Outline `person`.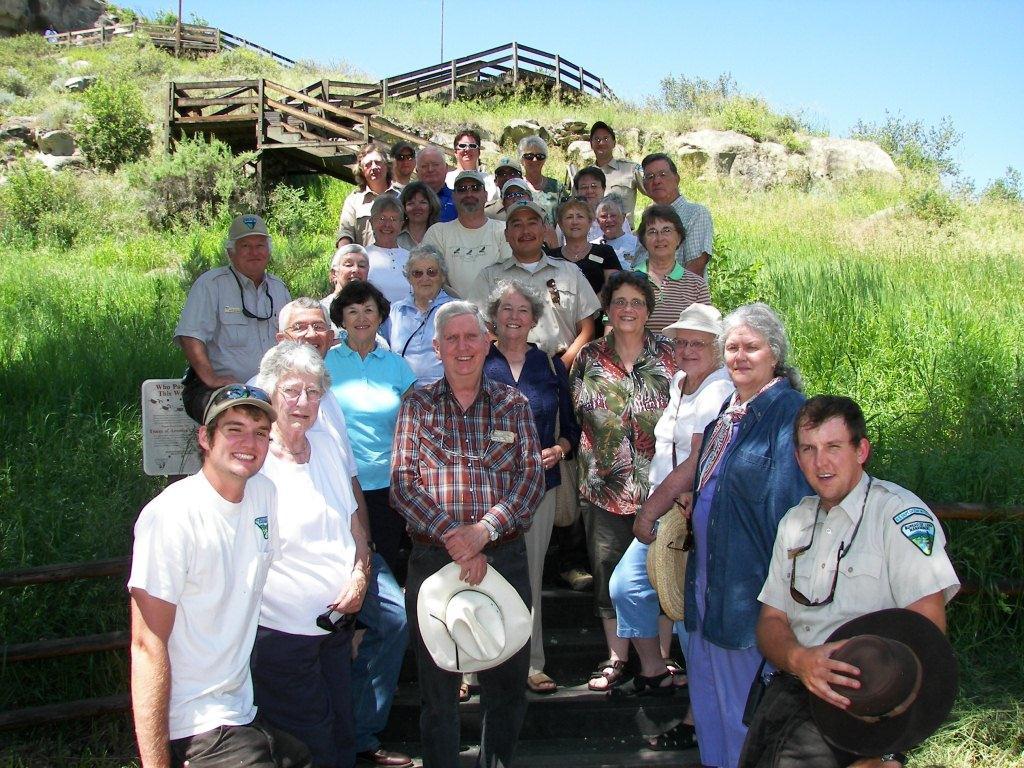
Outline: [x1=687, y1=296, x2=810, y2=767].
